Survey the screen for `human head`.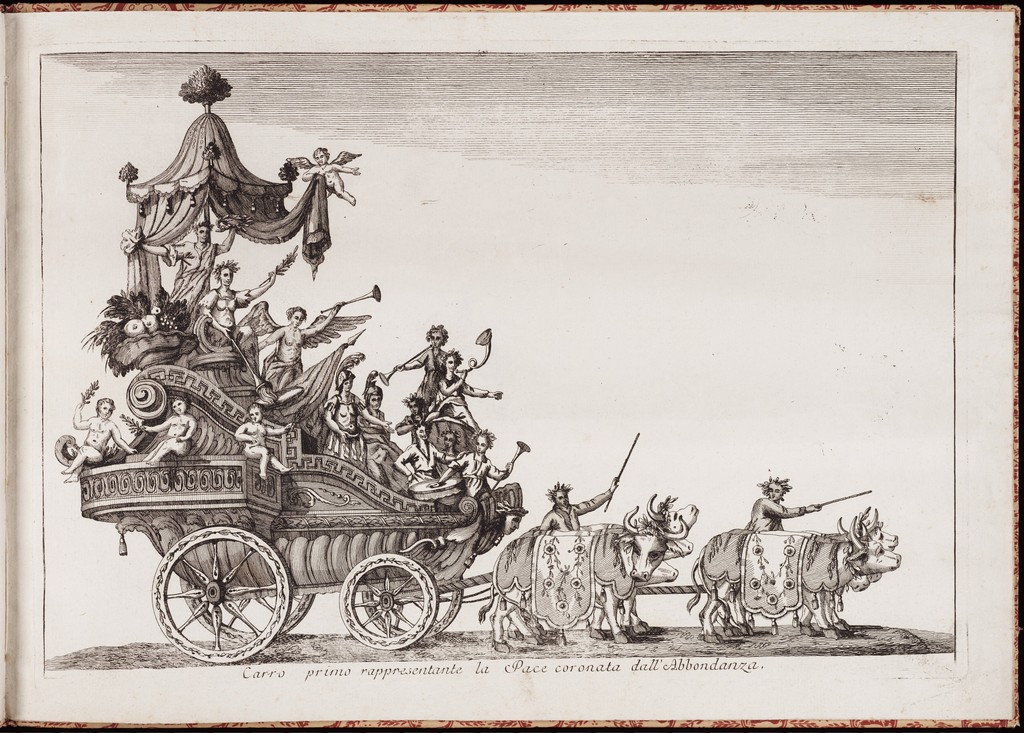
Survey found: [340, 372, 355, 390].
